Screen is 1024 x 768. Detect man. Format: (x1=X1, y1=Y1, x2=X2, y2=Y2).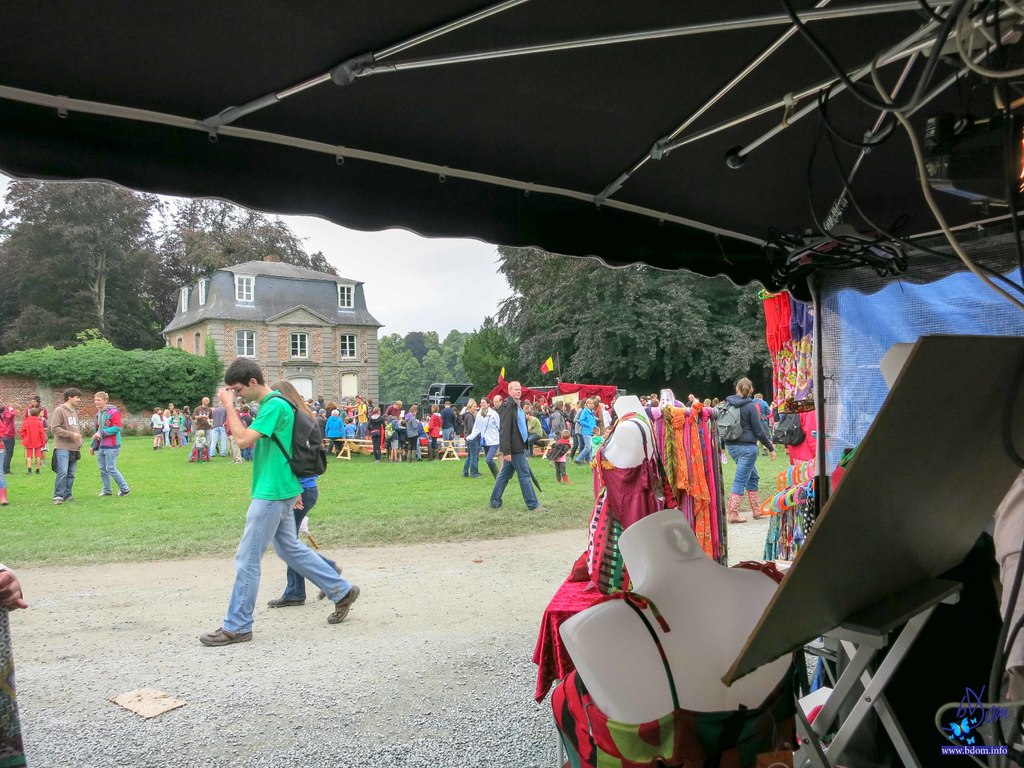
(x1=206, y1=373, x2=341, y2=642).
